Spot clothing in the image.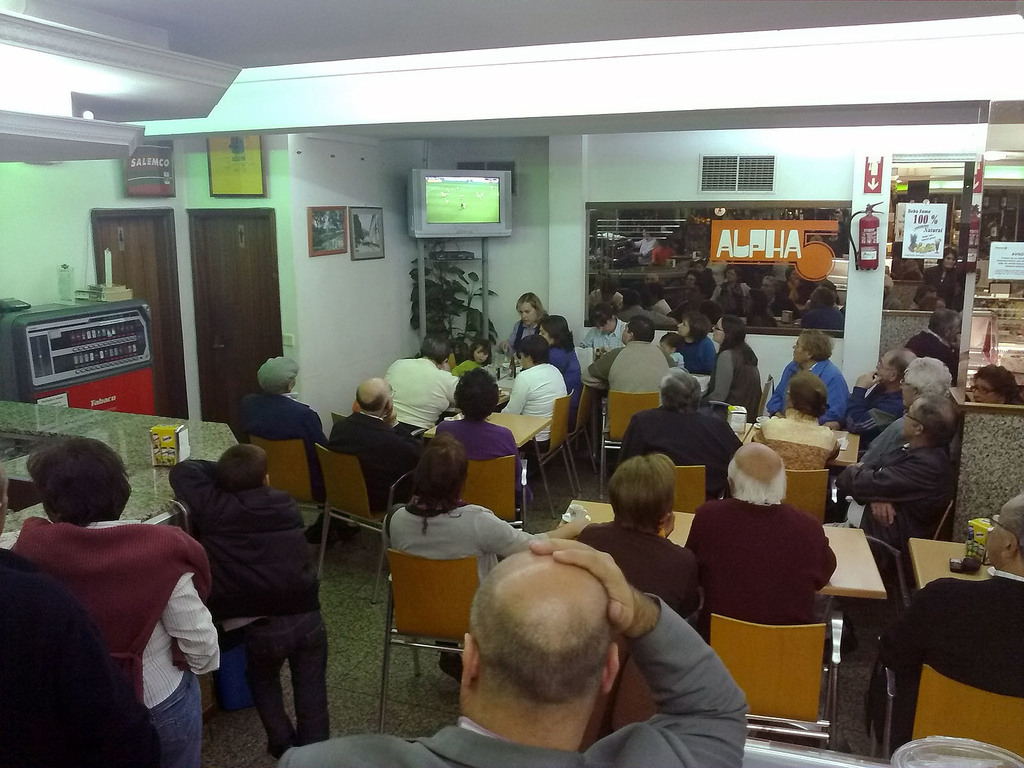
clothing found at <bbox>221, 390, 327, 446</bbox>.
